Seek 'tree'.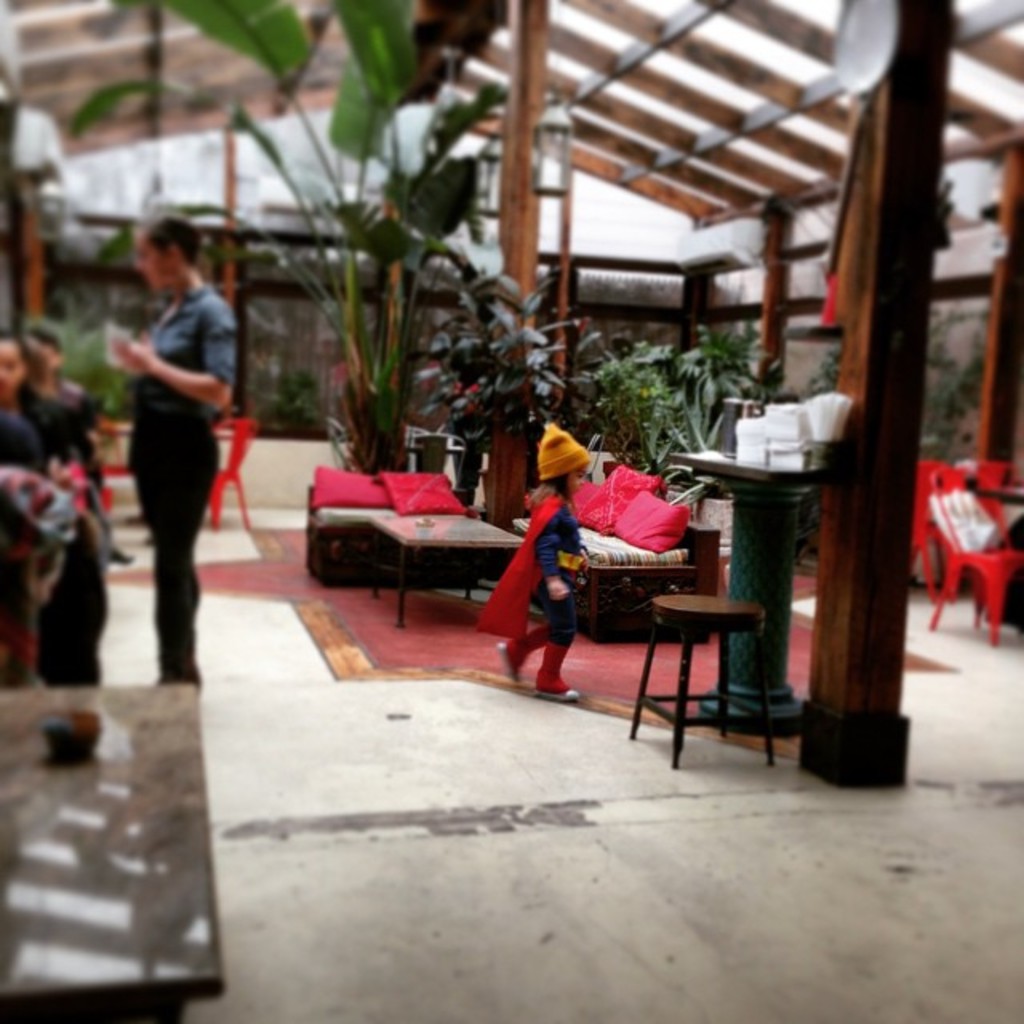
box=[883, 299, 957, 421].
